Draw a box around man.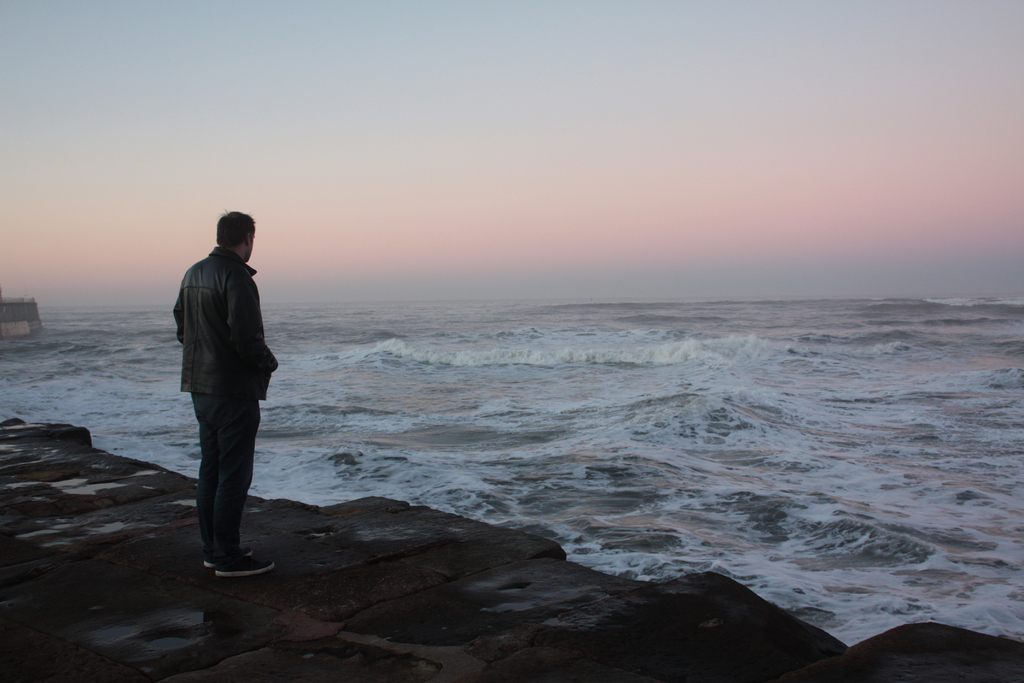
region(170, 206, 285, 594).
